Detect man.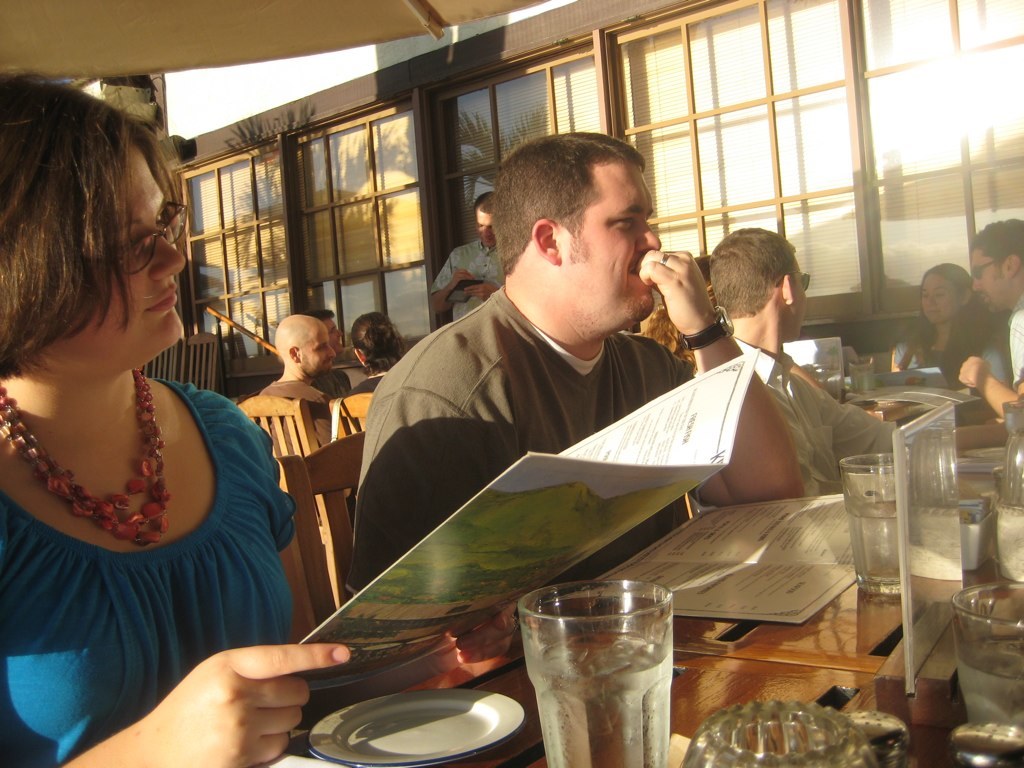
Detected at [429,191,510,322].
